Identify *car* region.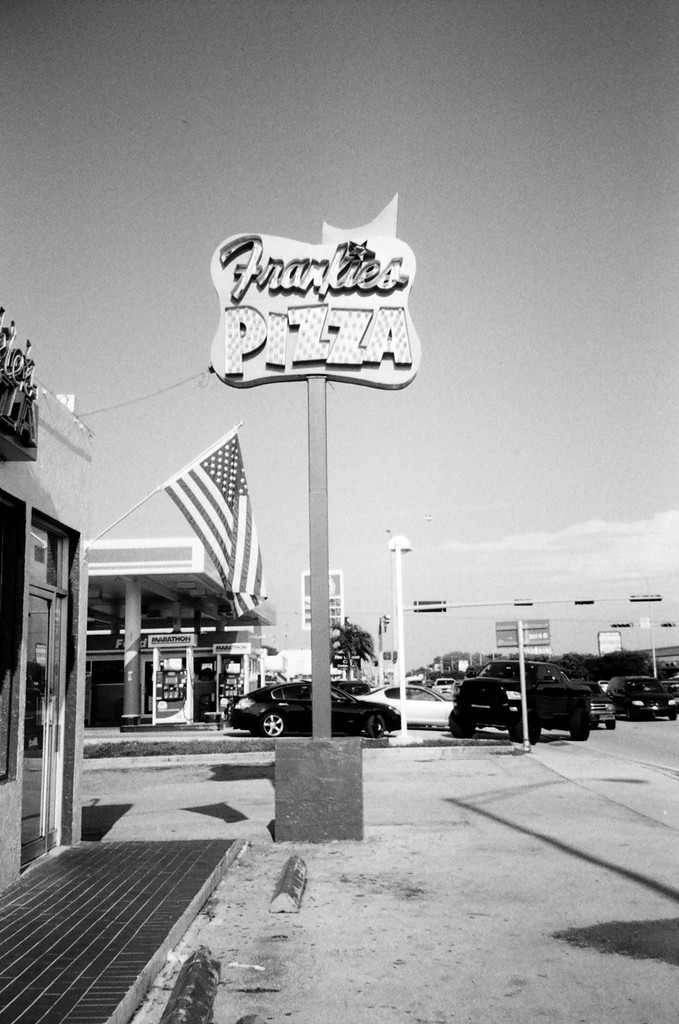
Region: 221,683,373,749.
